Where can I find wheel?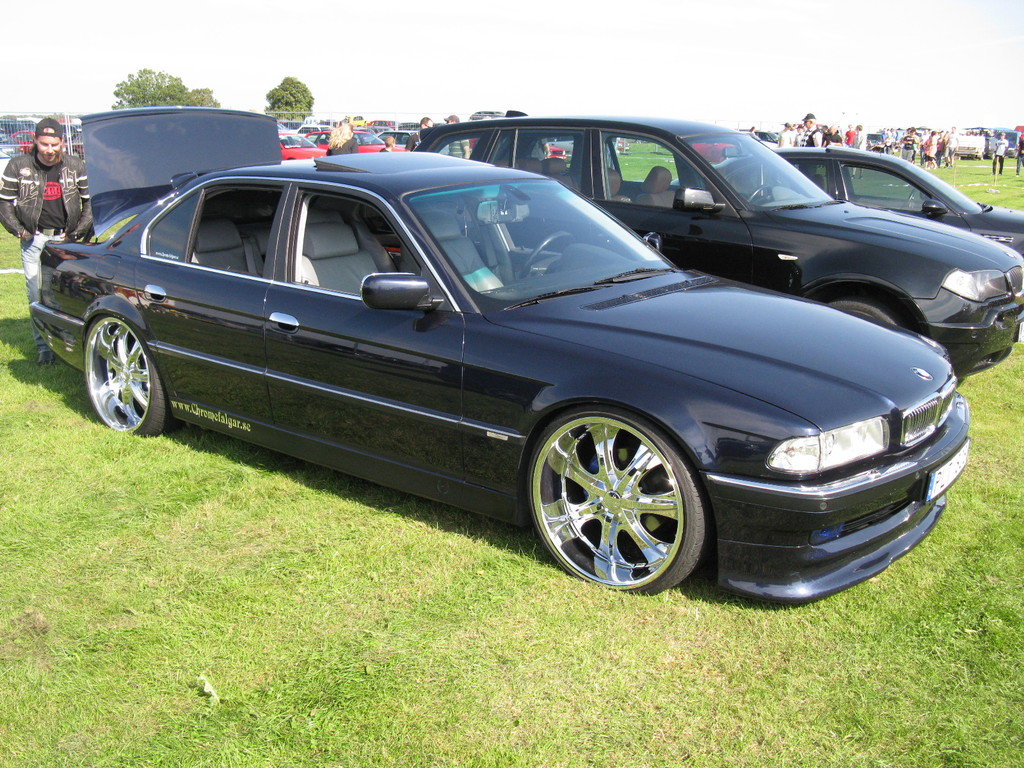
You can find it at <bbox>520, 230, 574, 278</bbox>.
